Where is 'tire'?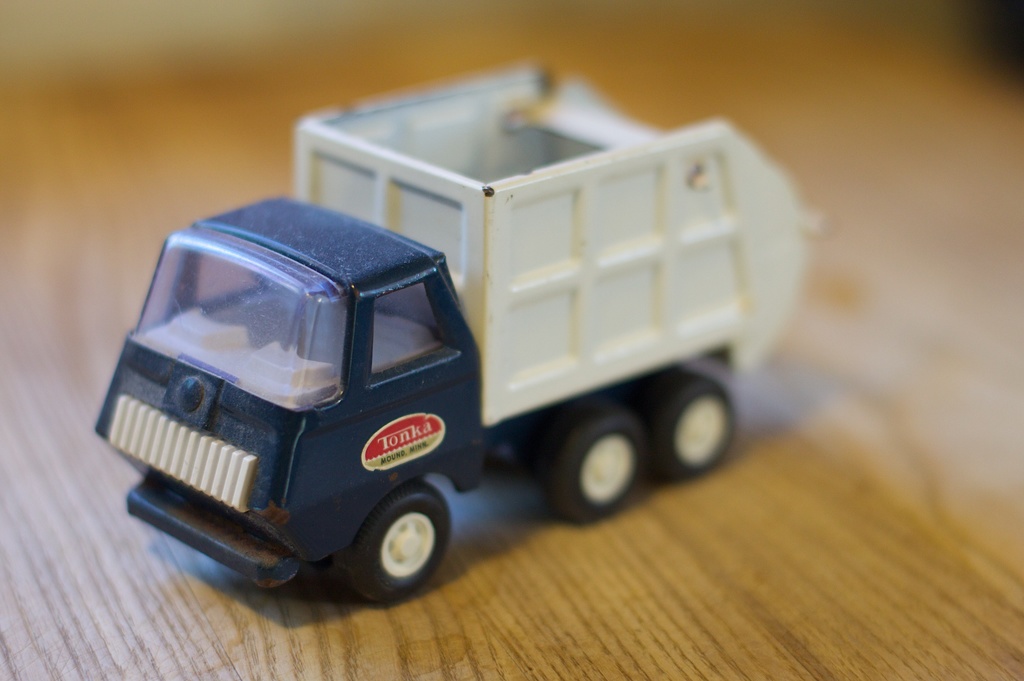
pyautogui.locateOnScreen(648, 376, 739, 479).
